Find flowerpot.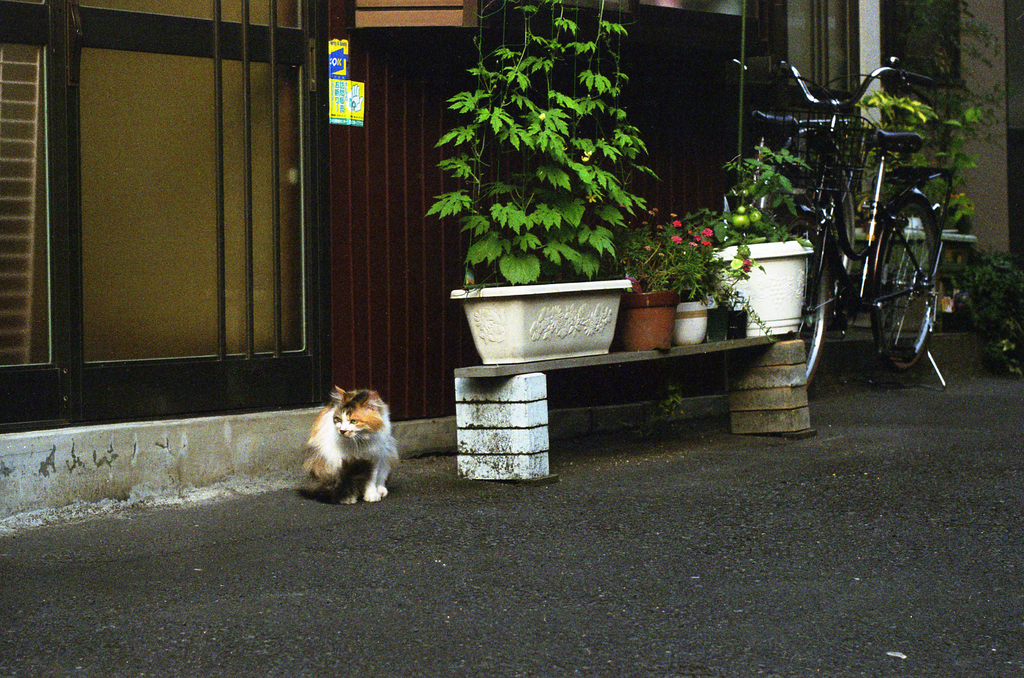
locate(611, 292, 679, 353).
